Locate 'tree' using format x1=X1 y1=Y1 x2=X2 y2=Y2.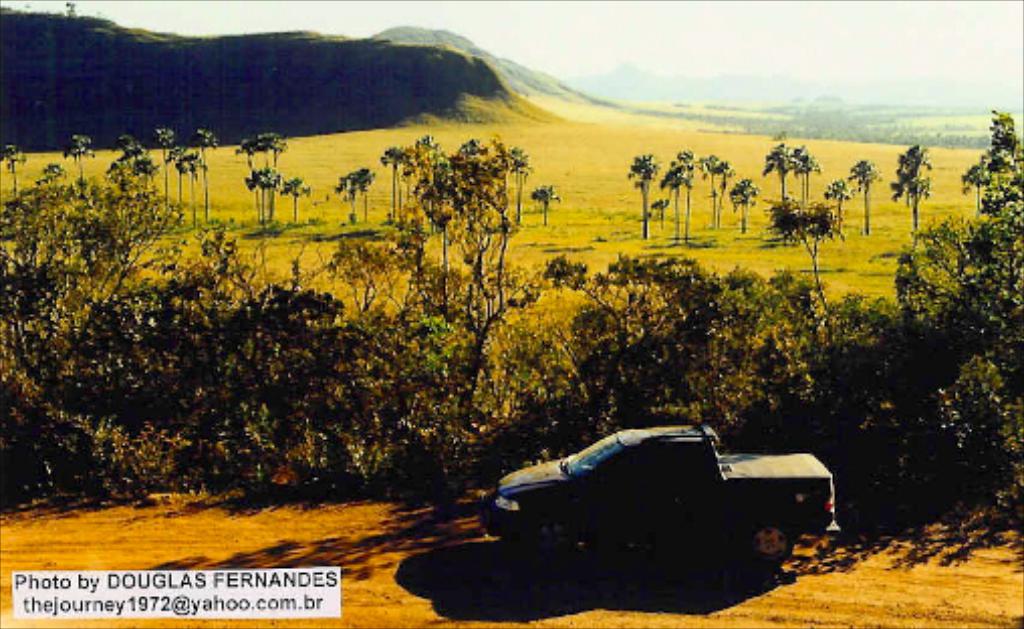
x1=722 y1=179 x2=758 y2=238.
